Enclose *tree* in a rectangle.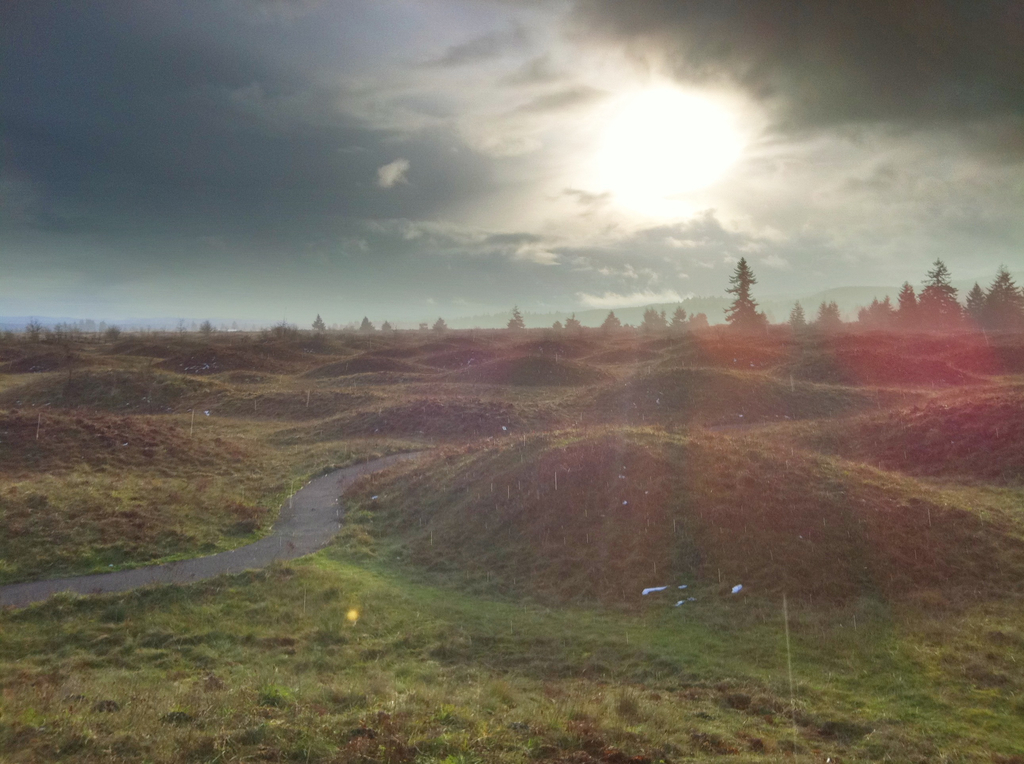
select_region(719, 256, 760, 325).
